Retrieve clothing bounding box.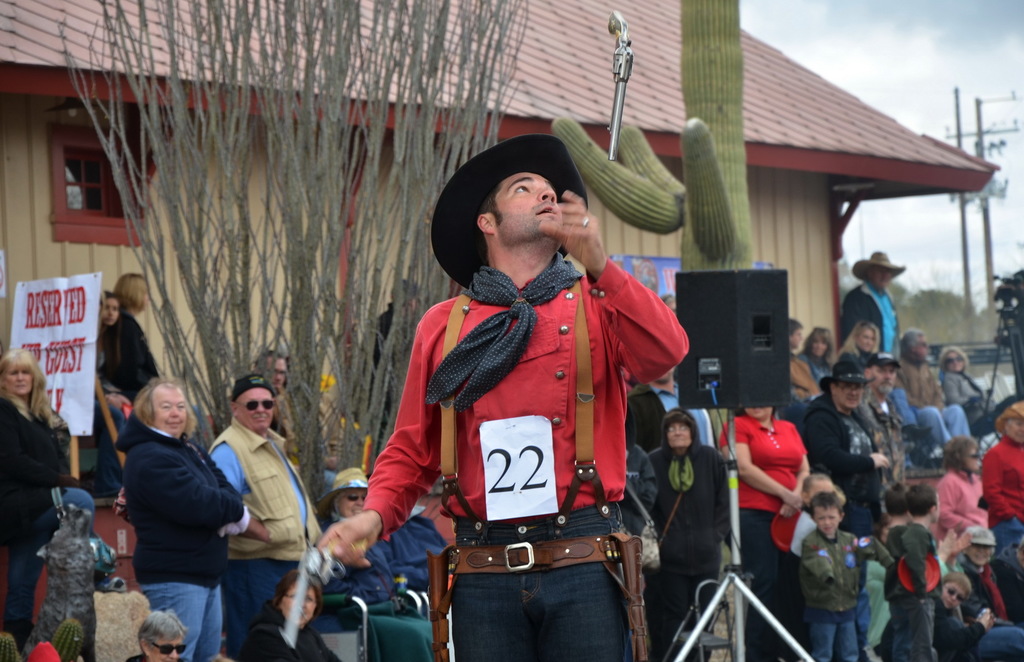
Bounding box: detection(202, 421, 331, 561).
